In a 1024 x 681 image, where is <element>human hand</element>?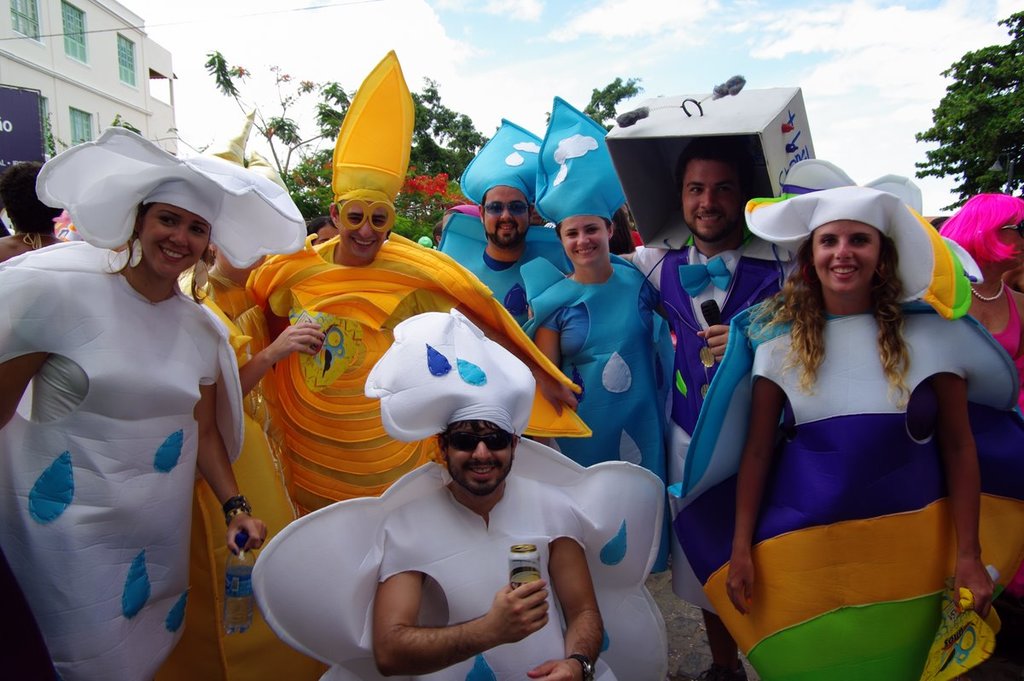
<region>726, 556, 757, 616</region>.
